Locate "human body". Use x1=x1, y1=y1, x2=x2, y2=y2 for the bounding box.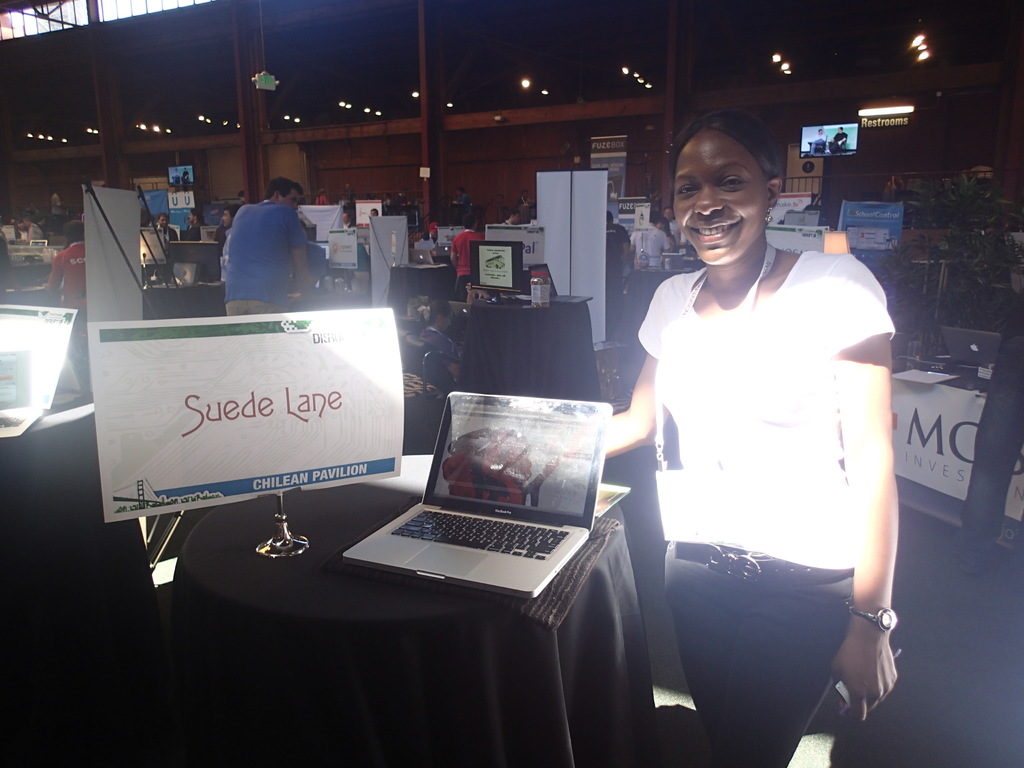
x1=451, y1=220, x2=486, y2=301.
